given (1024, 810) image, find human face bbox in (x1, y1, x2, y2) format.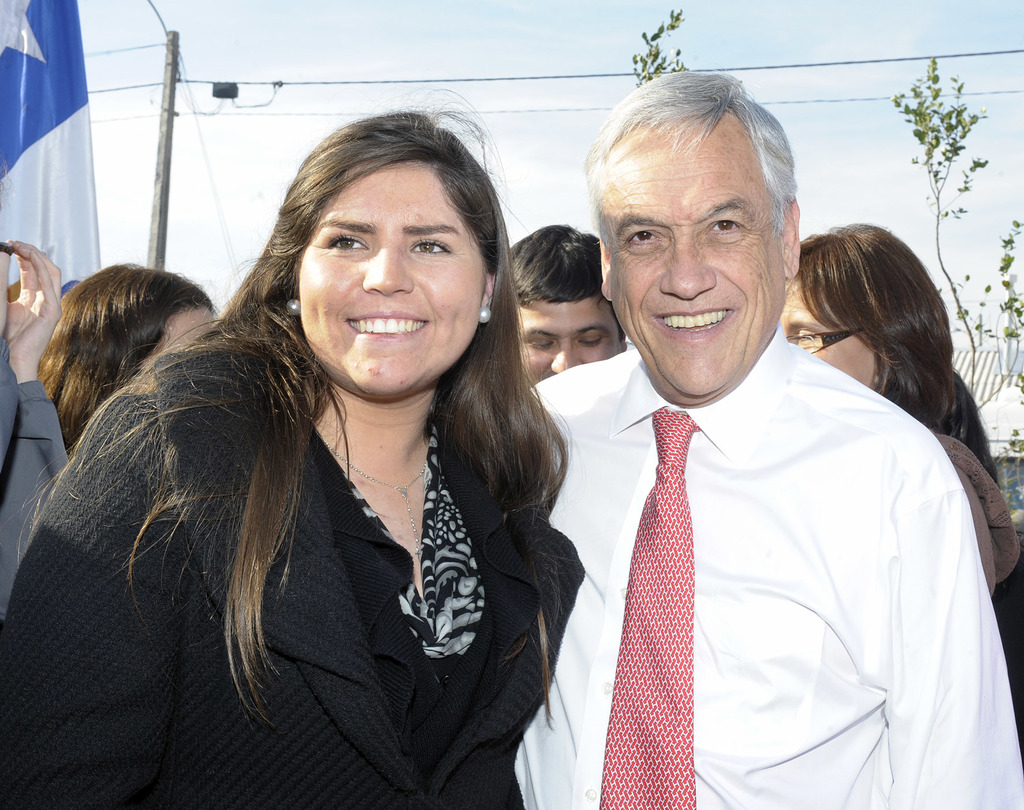
(524, 307, 623, 385).
